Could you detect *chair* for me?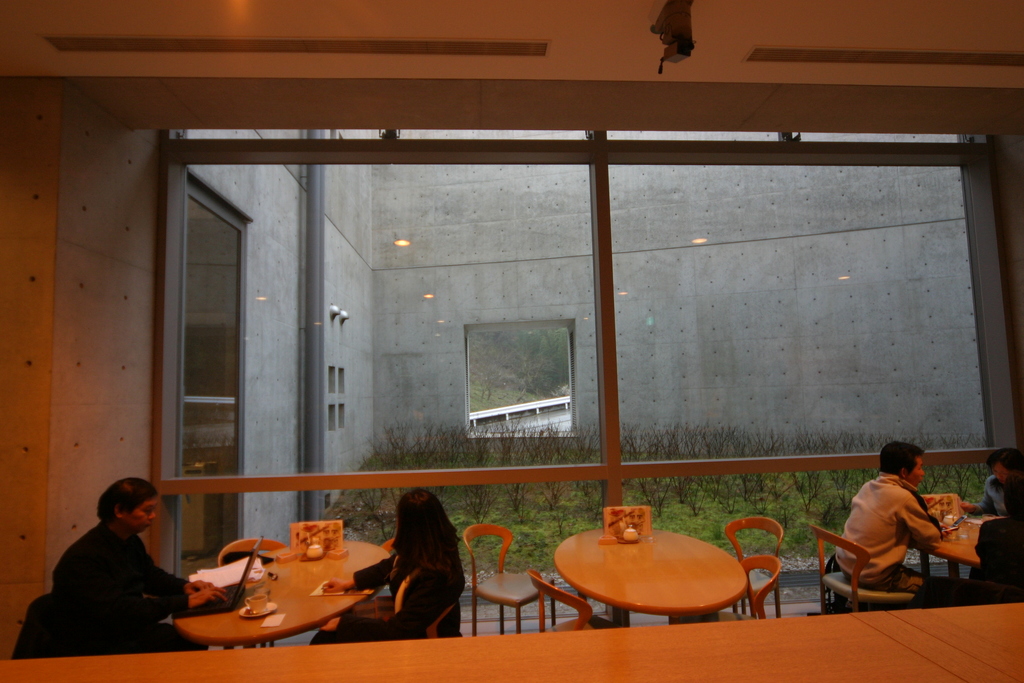
Detection result: box=[725, 514, 786, 607].
